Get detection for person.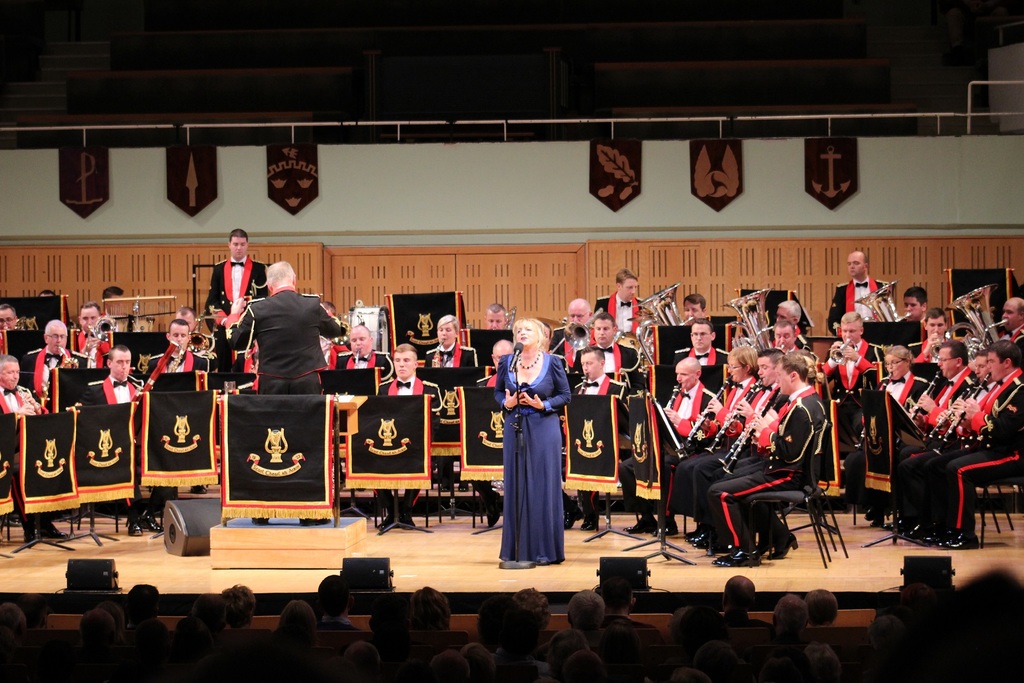
Detection: <region>67, 300, 114, 366</region>.
